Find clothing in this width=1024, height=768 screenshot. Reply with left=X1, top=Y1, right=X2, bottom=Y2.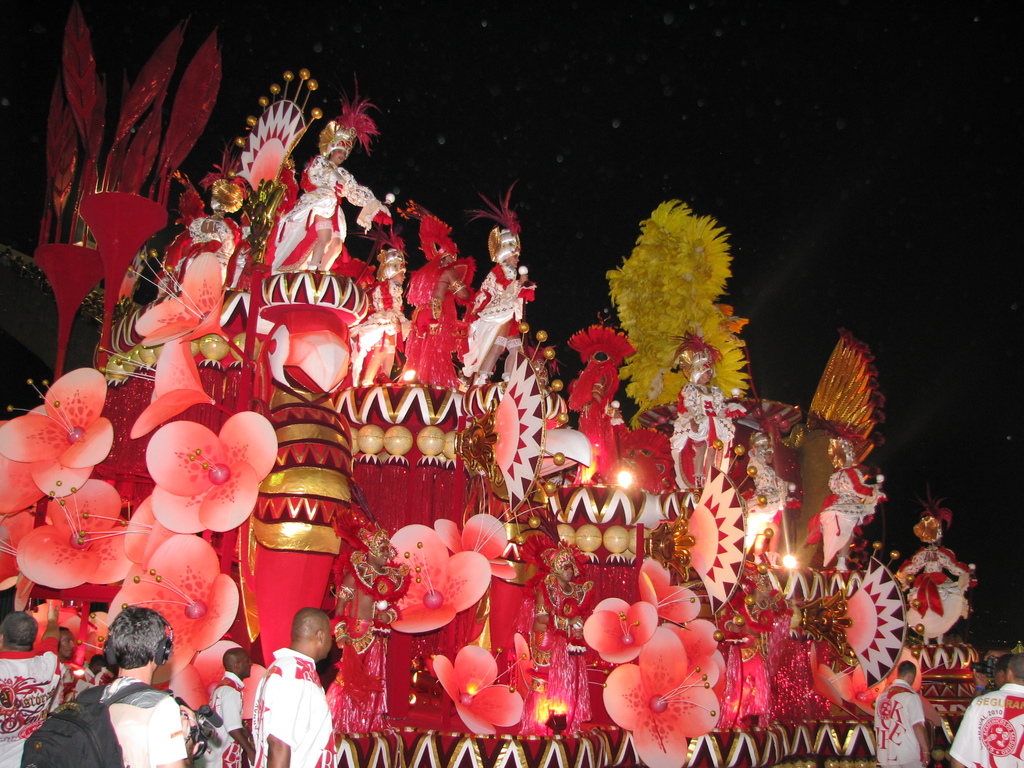
left=397, top=253, right=473, bottom=383.
